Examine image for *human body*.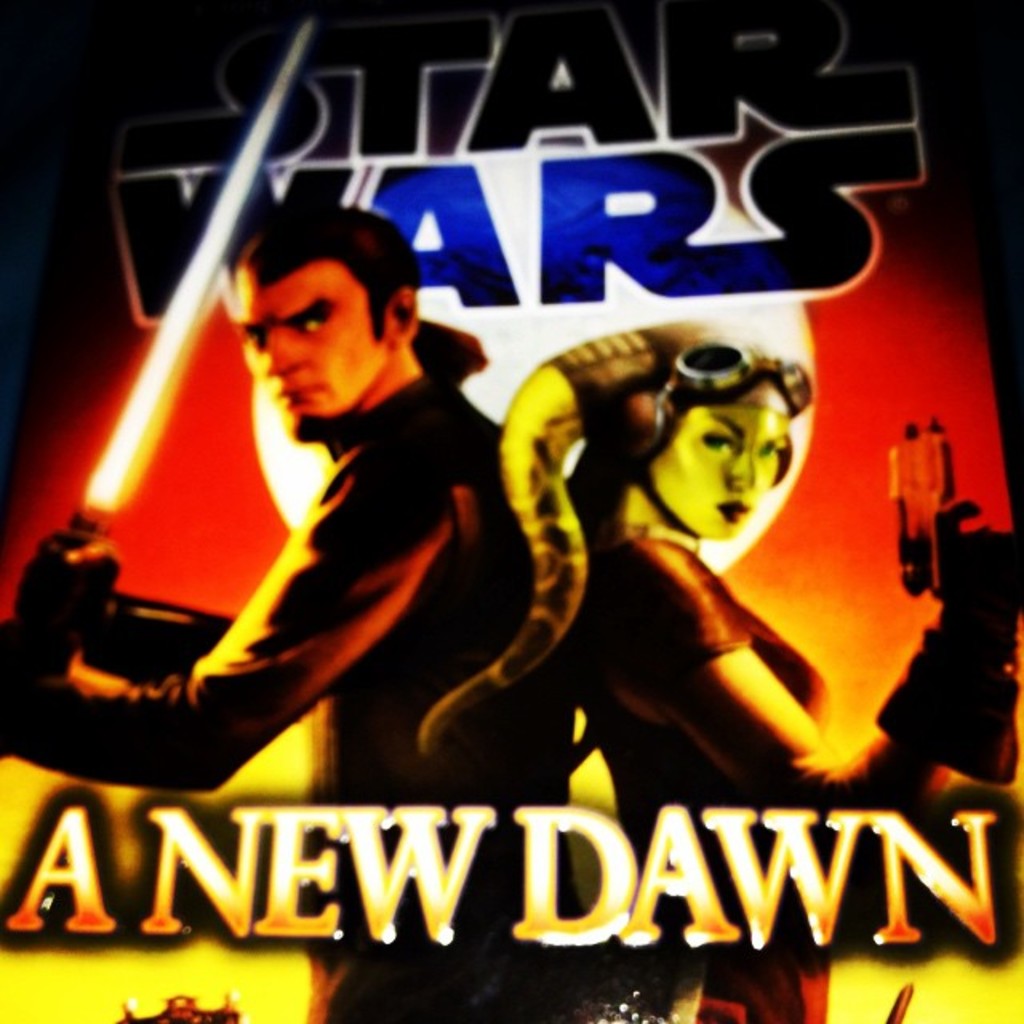
Examination result: [x1=147, y1=173, x2=531, y2=808].
